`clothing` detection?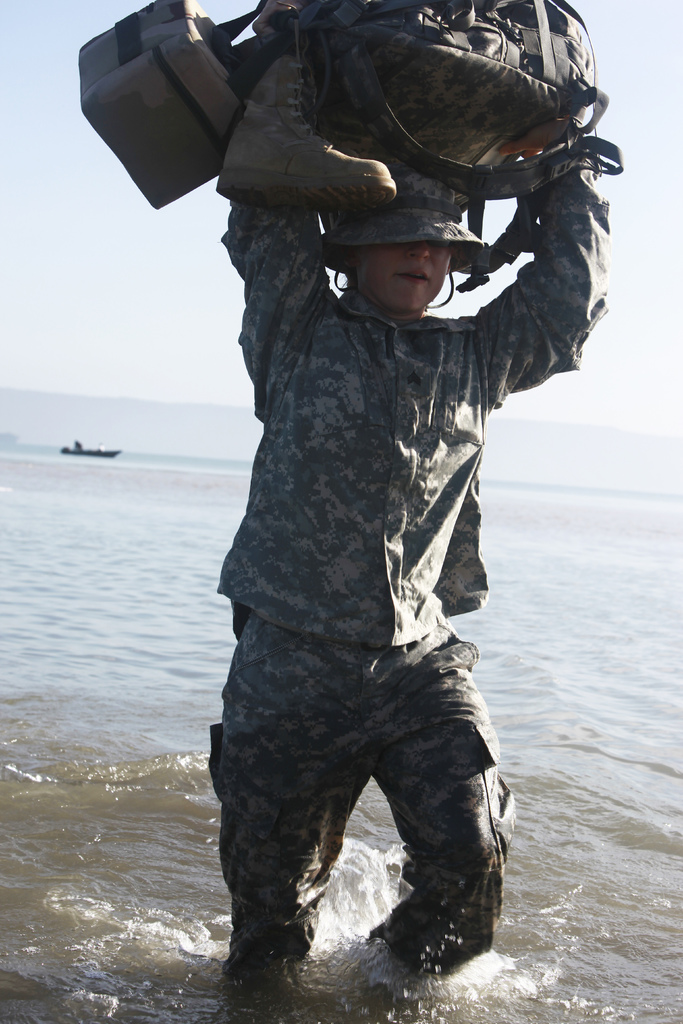
<region>217, 63, 613, 975</region>
